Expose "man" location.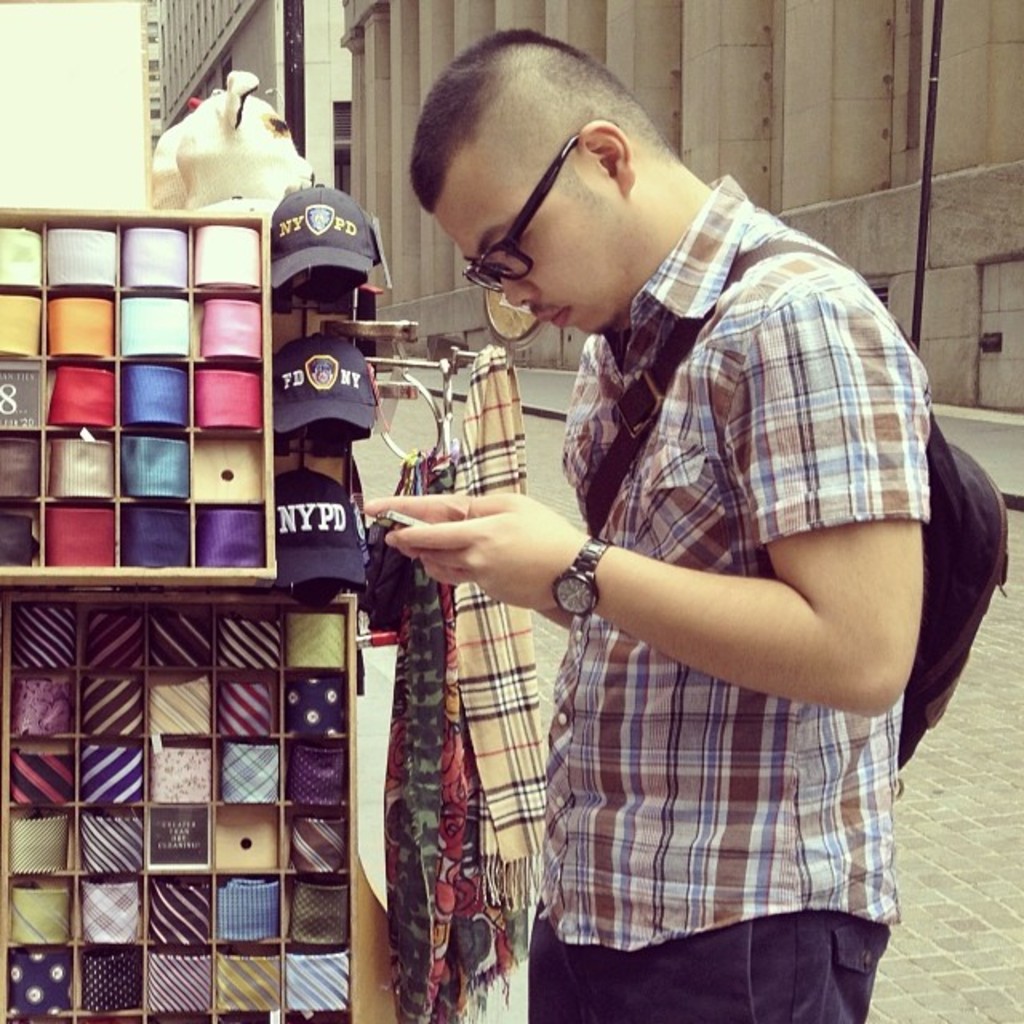
Exposed at <box>342,0,986,1010</box>.
